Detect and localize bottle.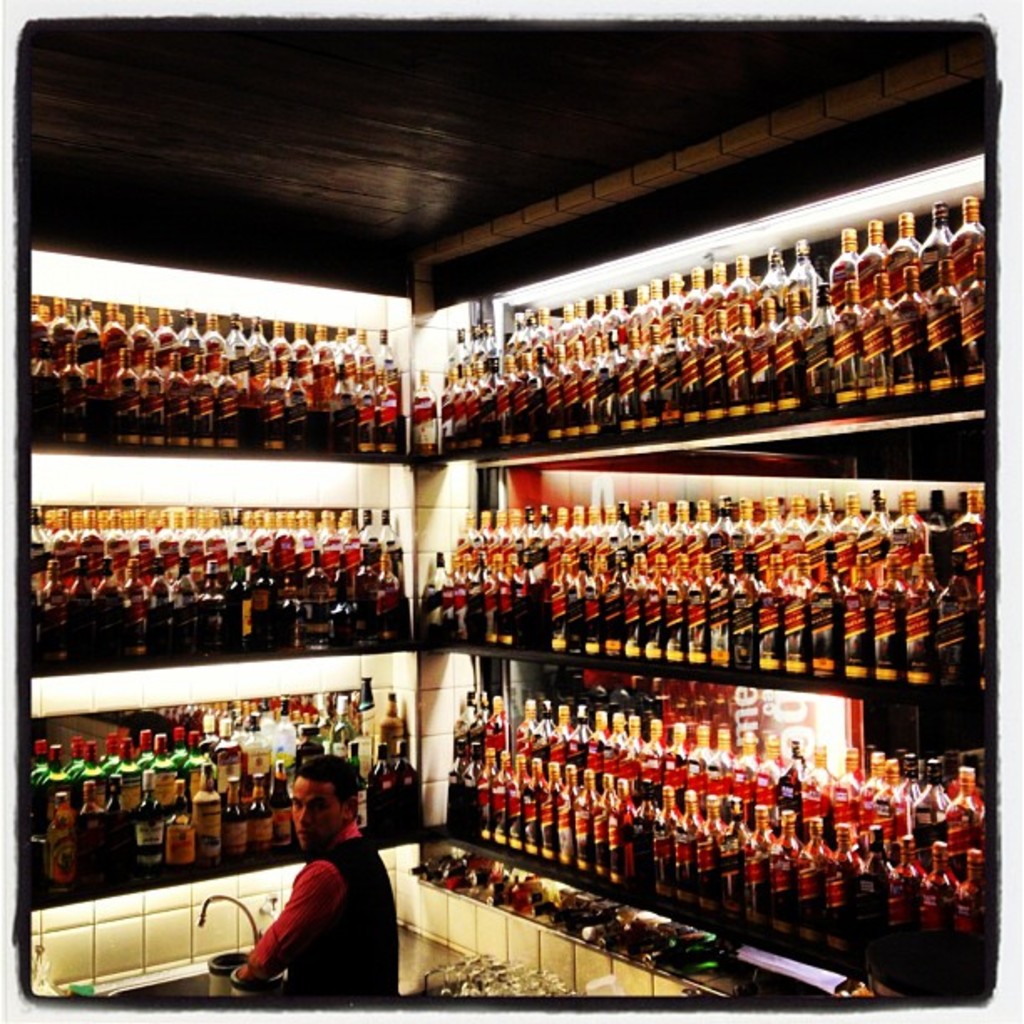
Localized at <box>917,760,947,833</box>.
